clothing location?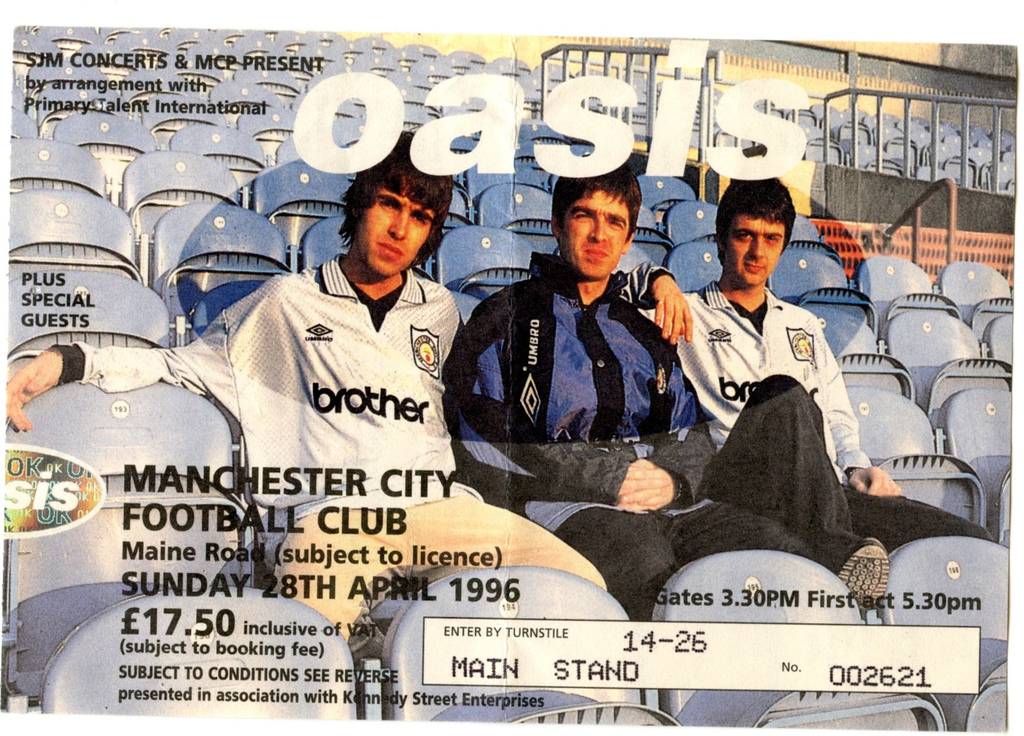
<bbox>616, 259, 993, 609</bbox>
